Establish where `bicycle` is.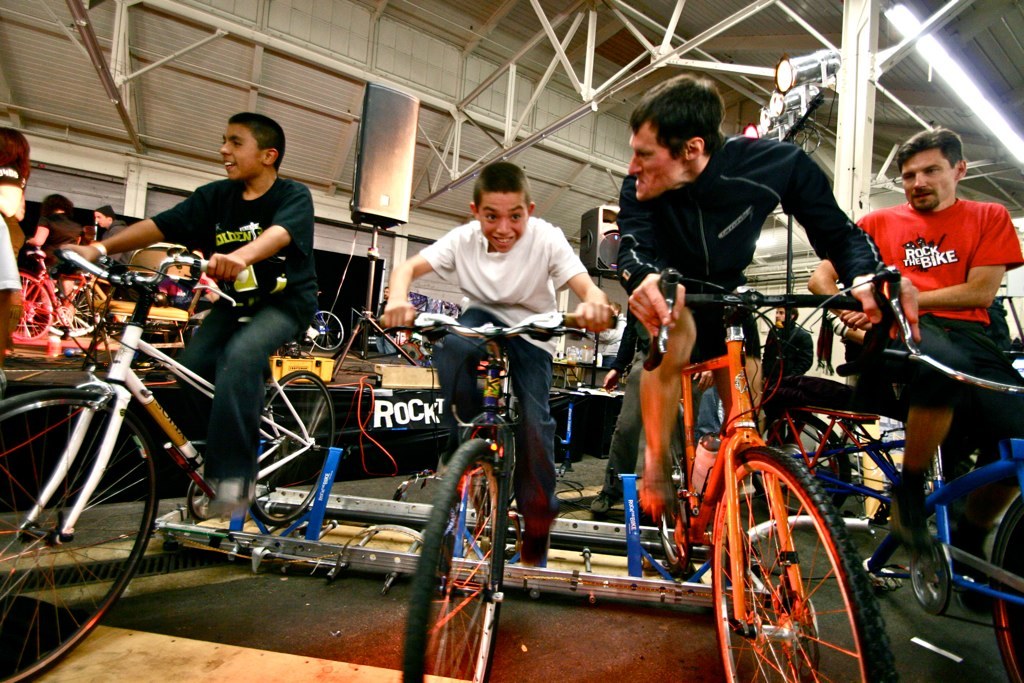
Established at 302:308:343:351.
